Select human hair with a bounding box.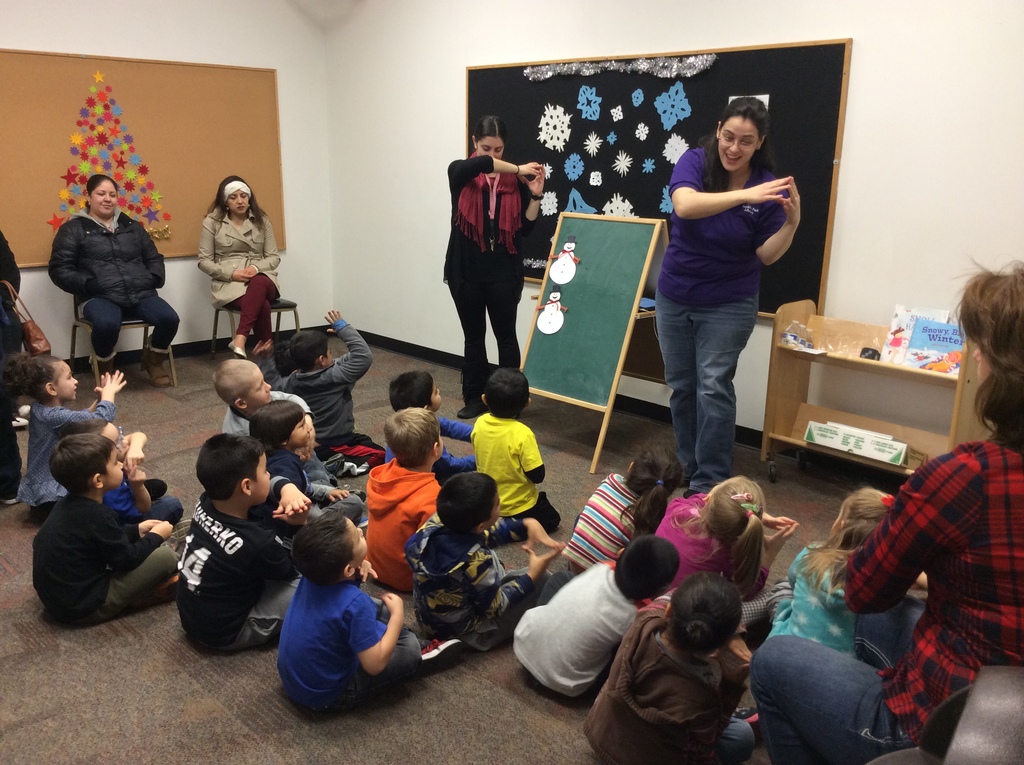
detection(200, 431, 263, 494).
